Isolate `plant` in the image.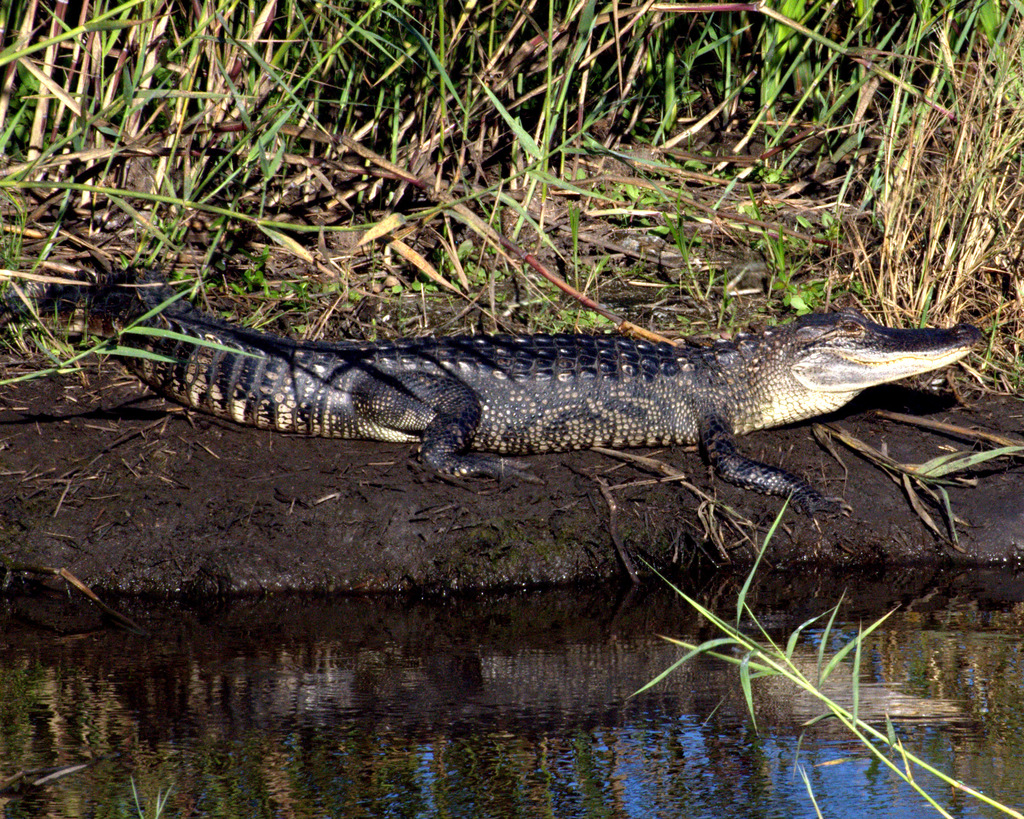
Isolated region: crop(634, 482, 1023, 818).
